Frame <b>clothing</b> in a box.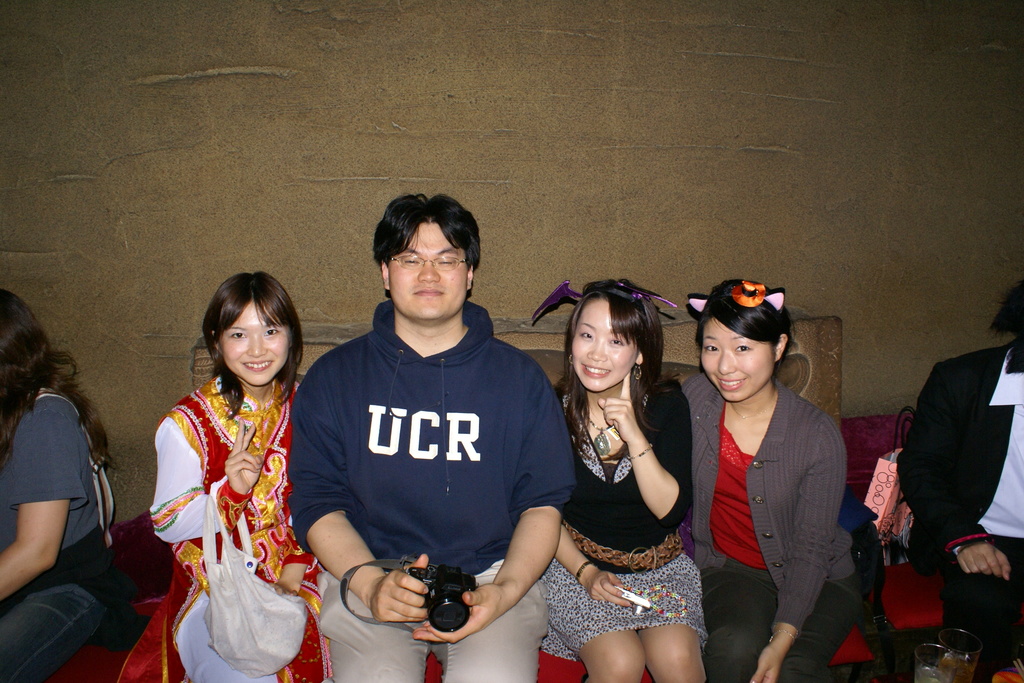
rect(285, 298, 554, 682).
